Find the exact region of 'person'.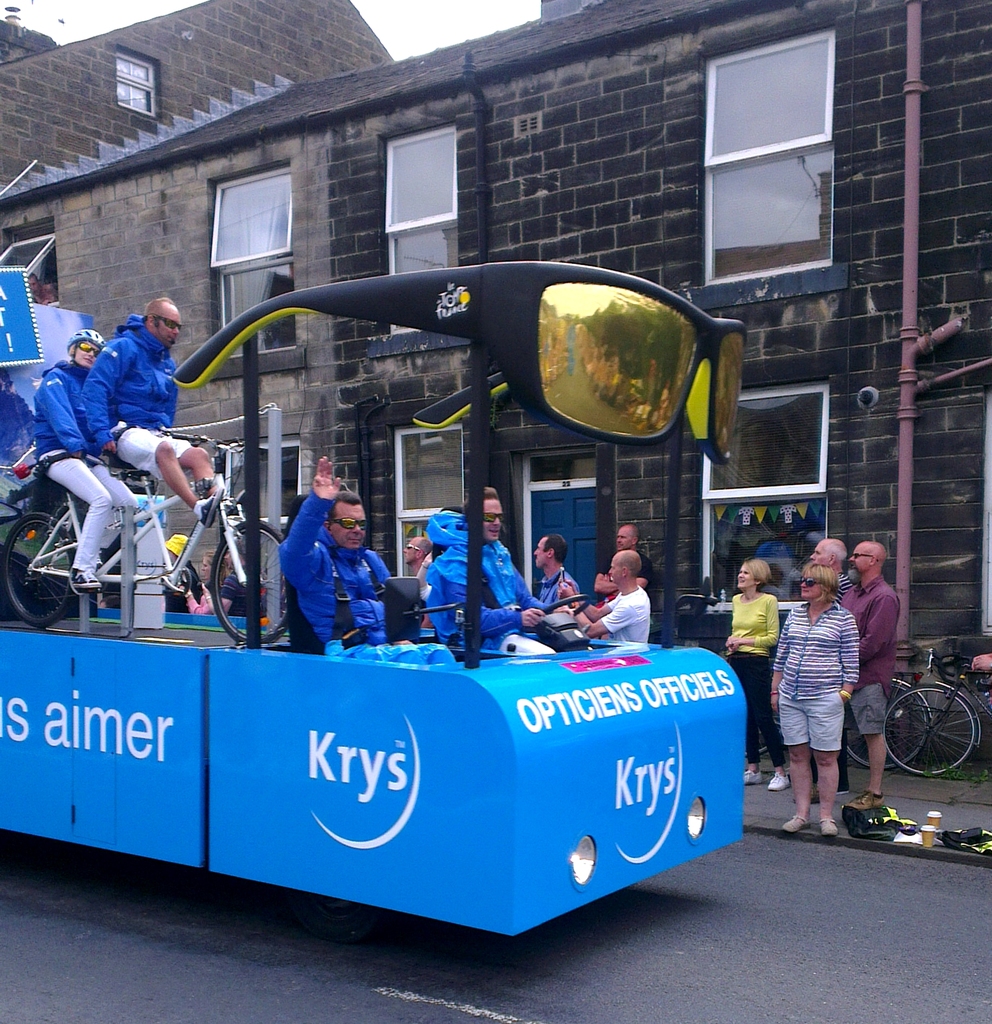
Exact region: bbox(842, 545, 903, 812).
